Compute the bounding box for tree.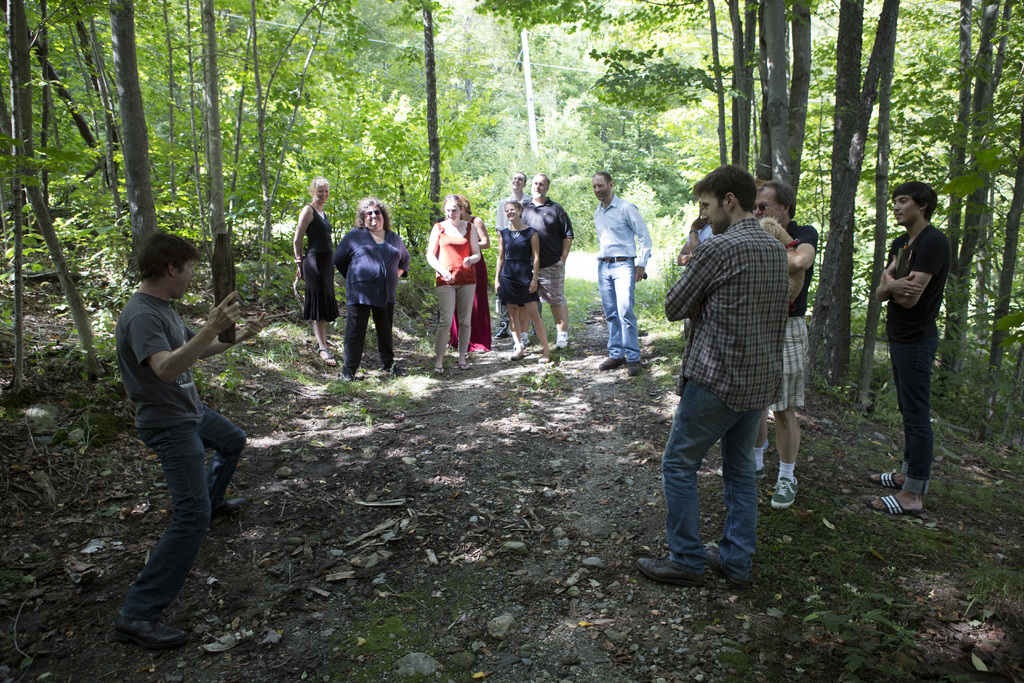
{"left": 257, "top": 0, "right": 556, "bottom": 329}.
